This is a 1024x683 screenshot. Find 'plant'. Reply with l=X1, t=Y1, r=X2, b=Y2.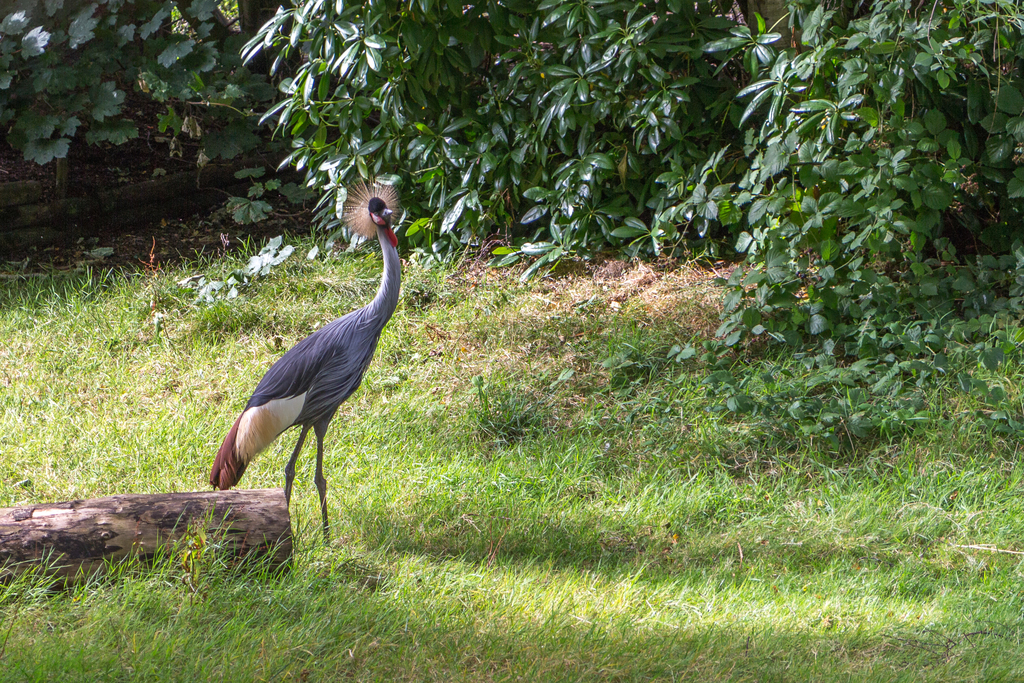
l=489, t=0, r=774, b=268.
